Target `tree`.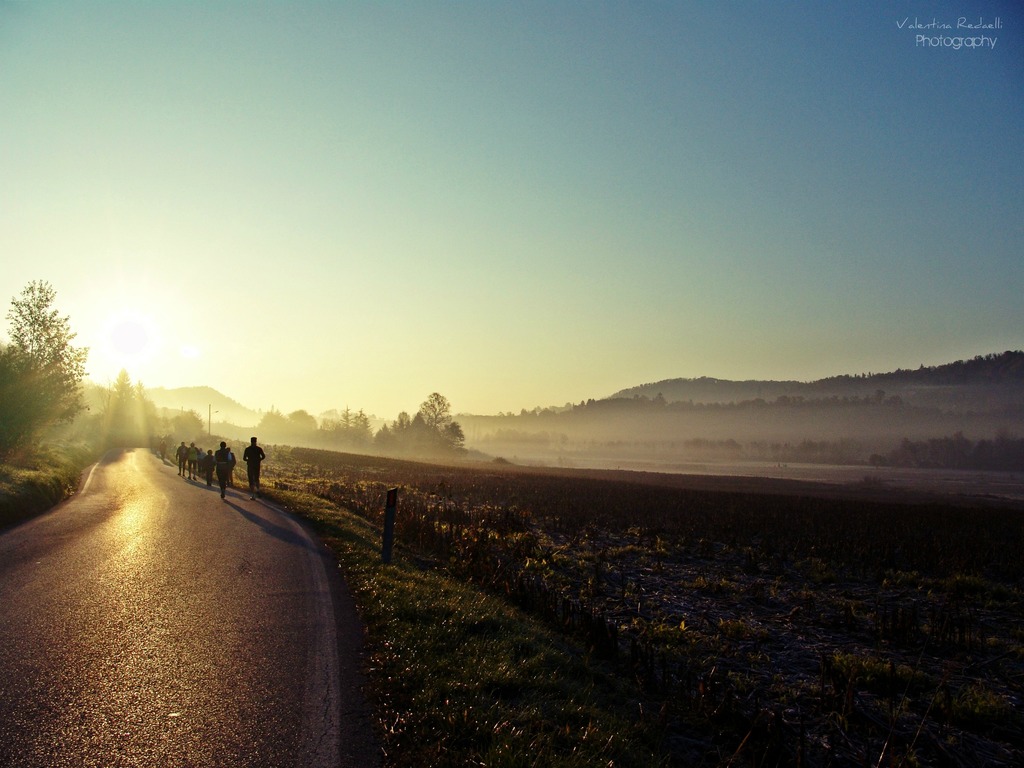
Target region: (102, 368, 148, 429).
